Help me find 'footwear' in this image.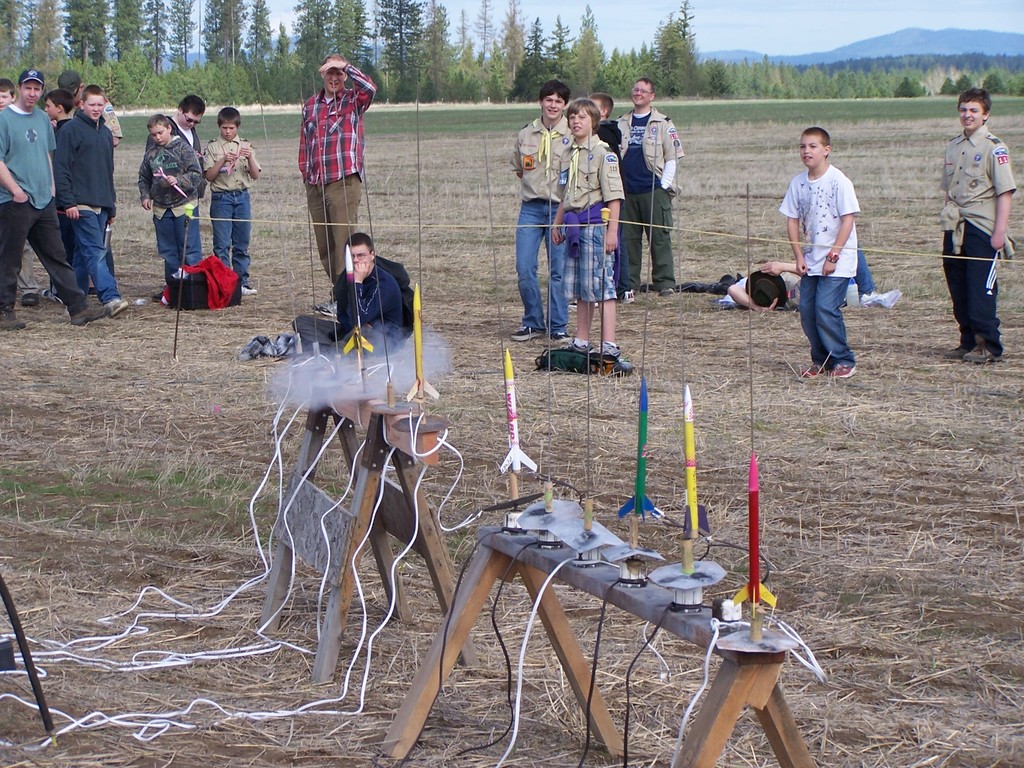
Found it: BBox(243, 284, 256, 294).
